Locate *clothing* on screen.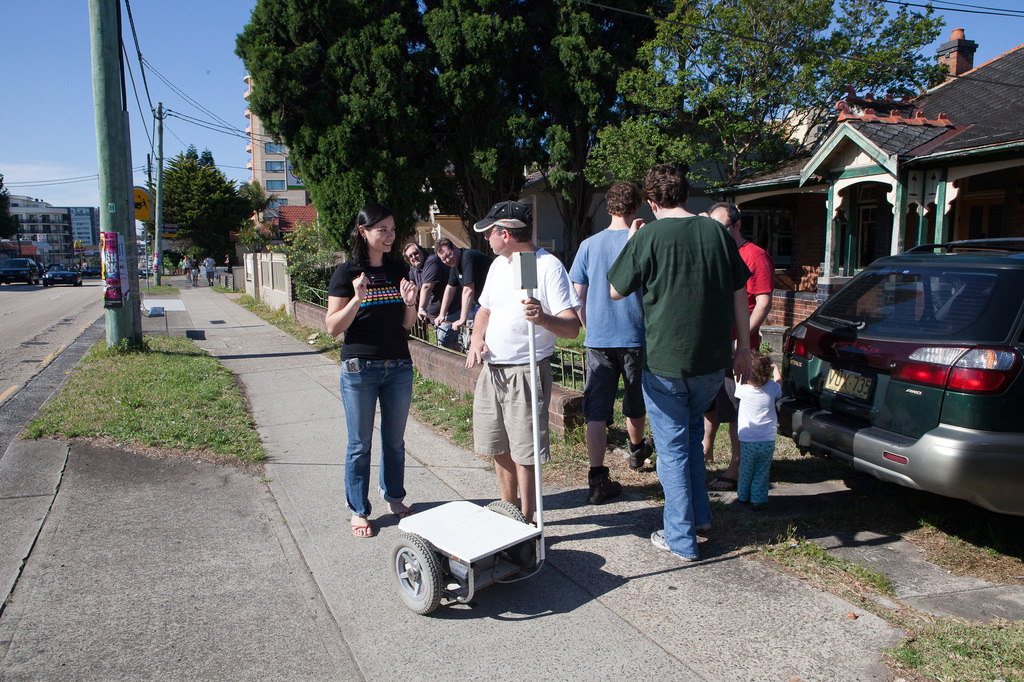
On screen at bbox=[732, 379, 787, 506].
